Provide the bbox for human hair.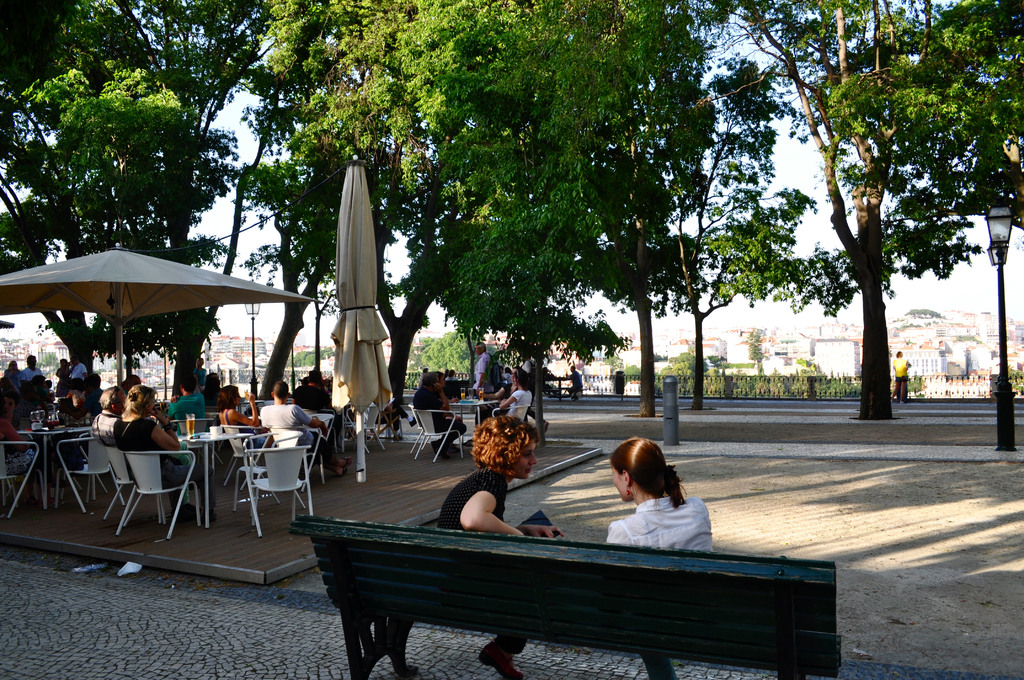
[x1=544, y1=368, x2=545, y2=371].
